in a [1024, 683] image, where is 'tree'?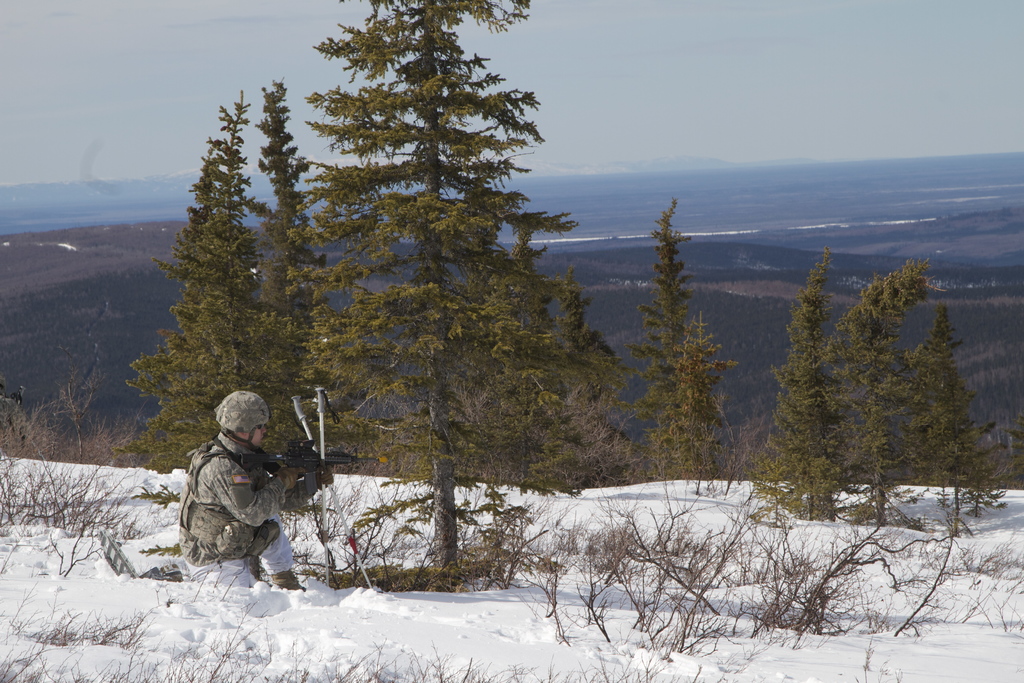
[627, 197, 744, 490].
